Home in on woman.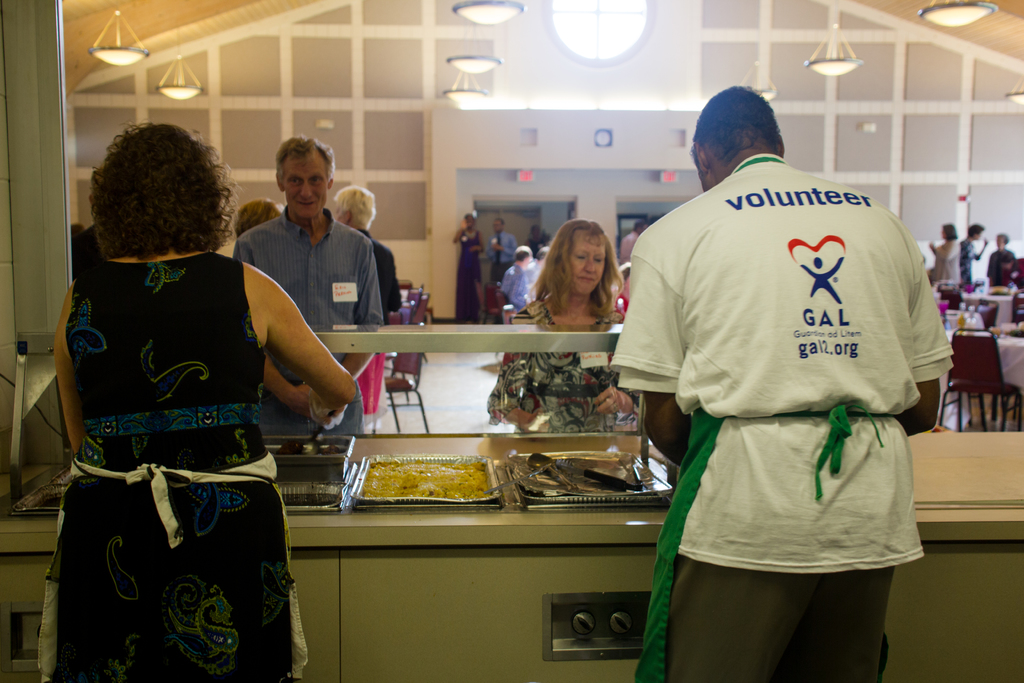
Homed in at crop(45, 116, 367, 680).
